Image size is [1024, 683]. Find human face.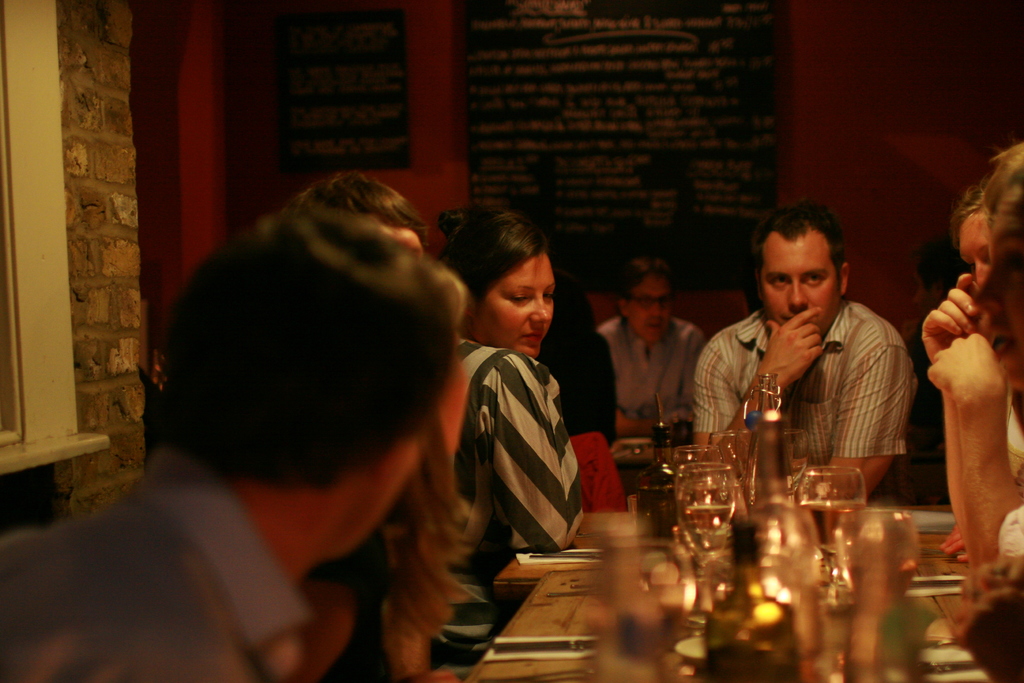
[974, 199, 1023, 393].
